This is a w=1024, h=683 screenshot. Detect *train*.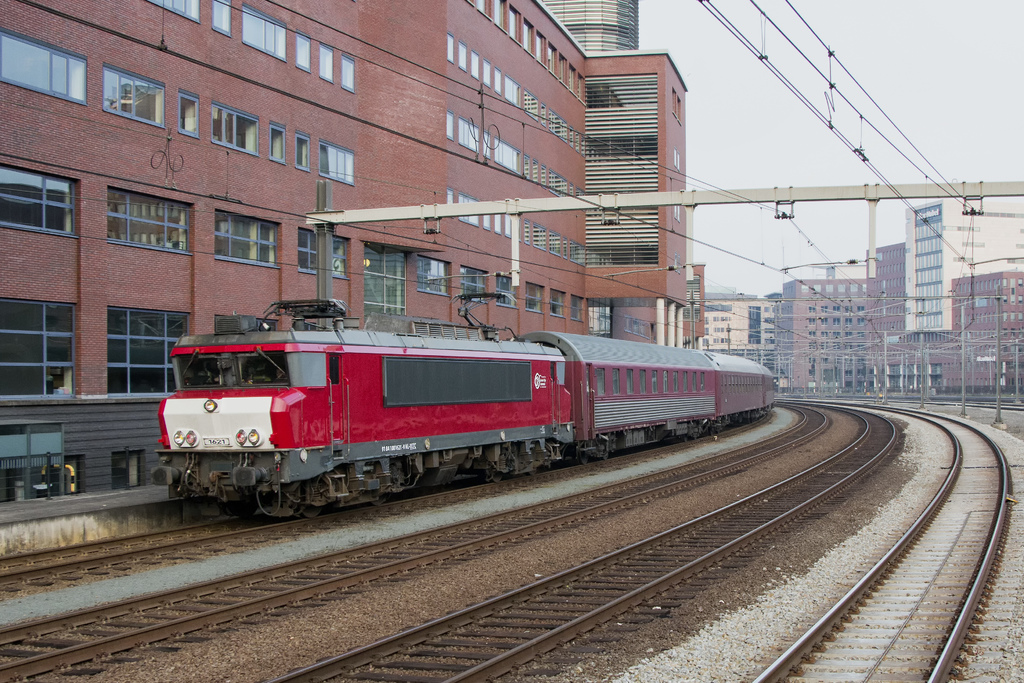
box=[148, 292, 782, 523].
